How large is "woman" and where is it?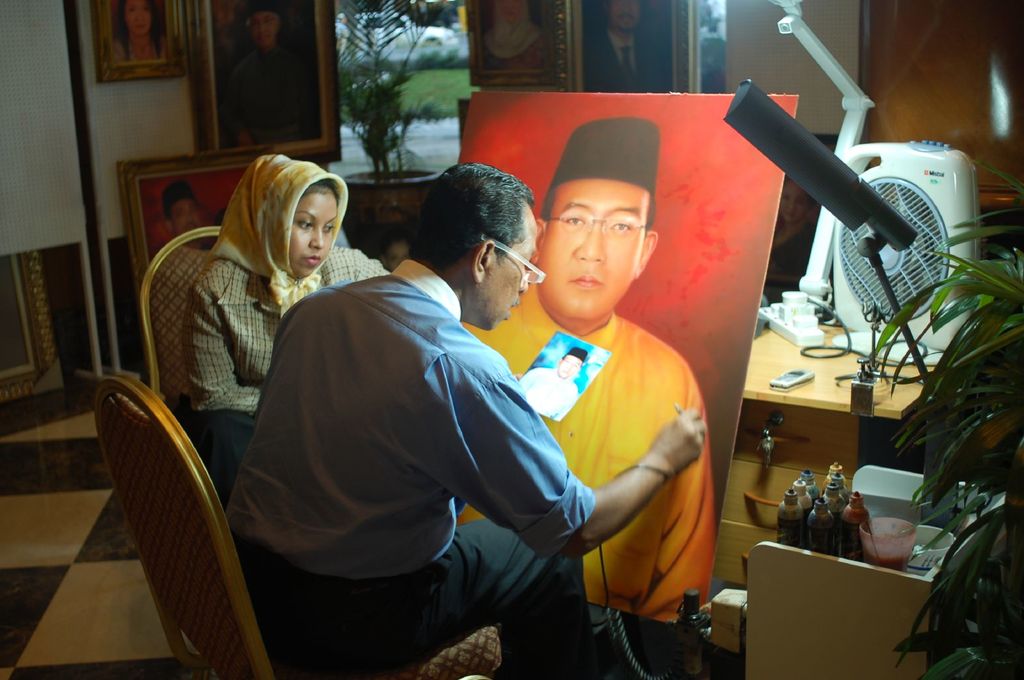
Bounding box: x1=148 y1=164 x2=365 y2=478.
